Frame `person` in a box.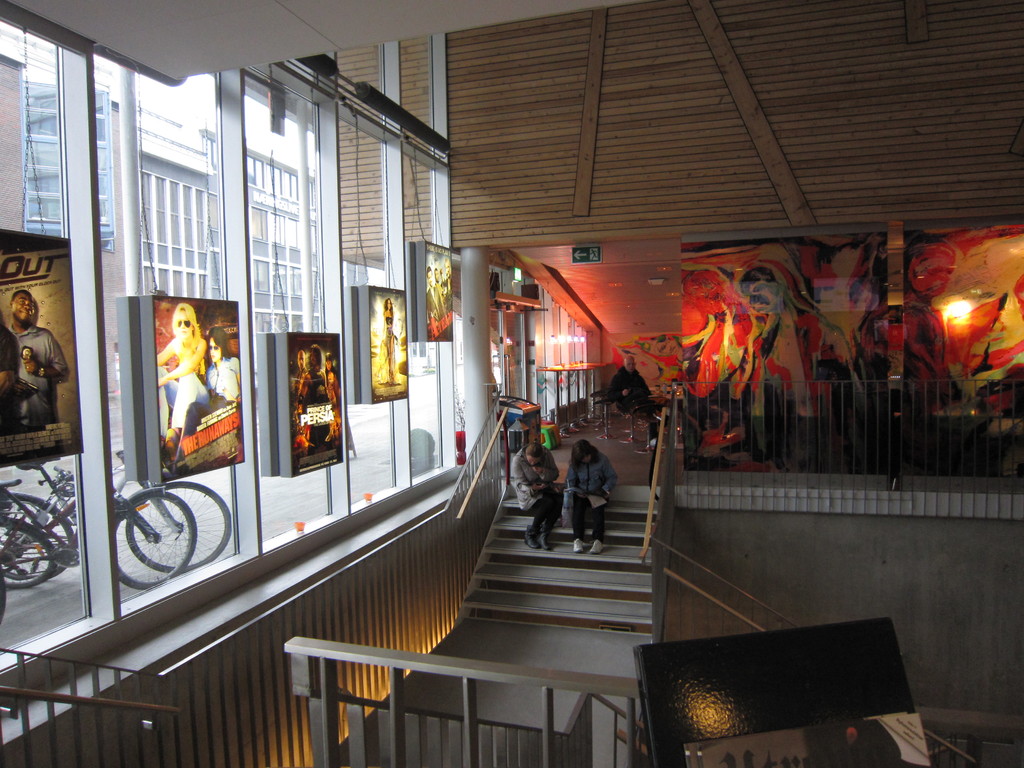
[x1=152, y1=301, x2=213, y2=431].
